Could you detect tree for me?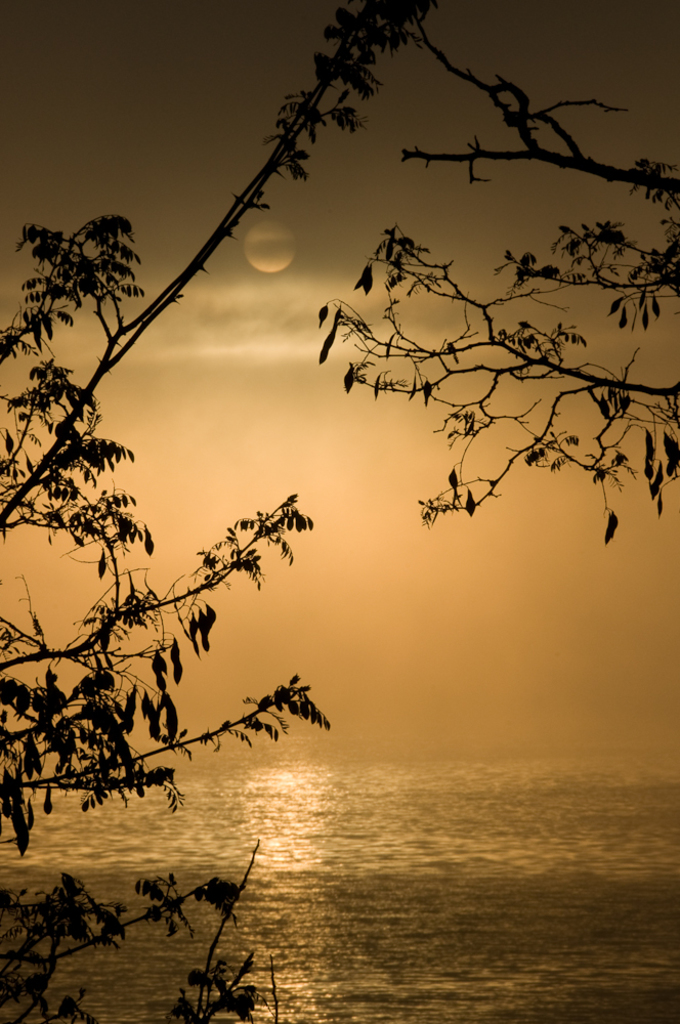
Detection result: 0, 486, 339, 1023.
